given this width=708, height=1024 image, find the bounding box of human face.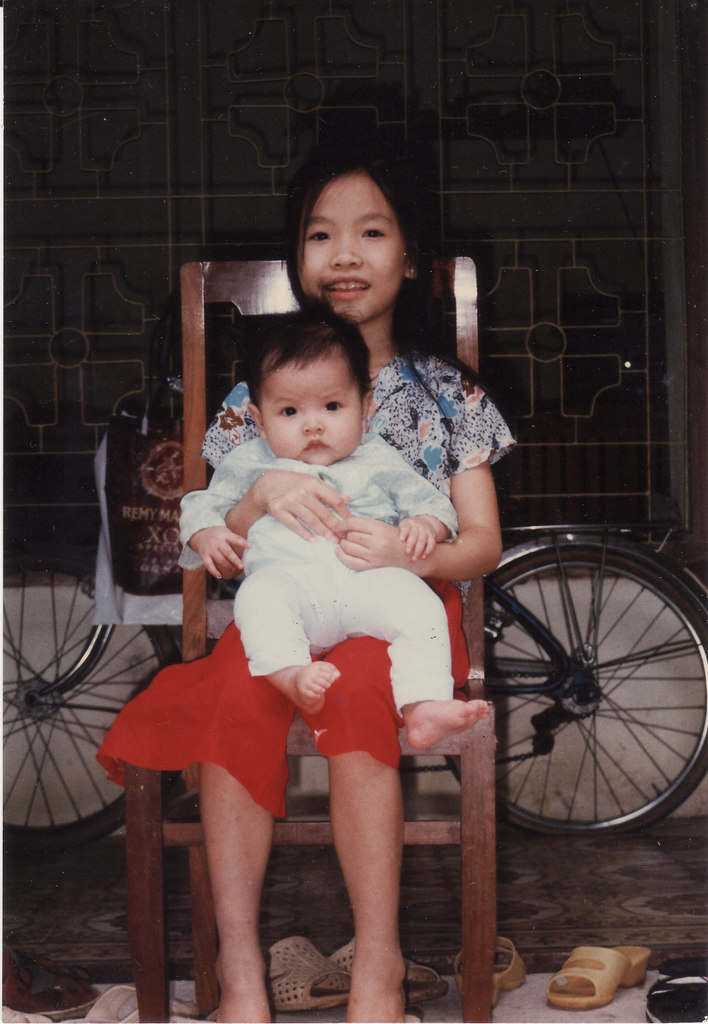
(x1=296, y1=180, x2=402, y2=322).
